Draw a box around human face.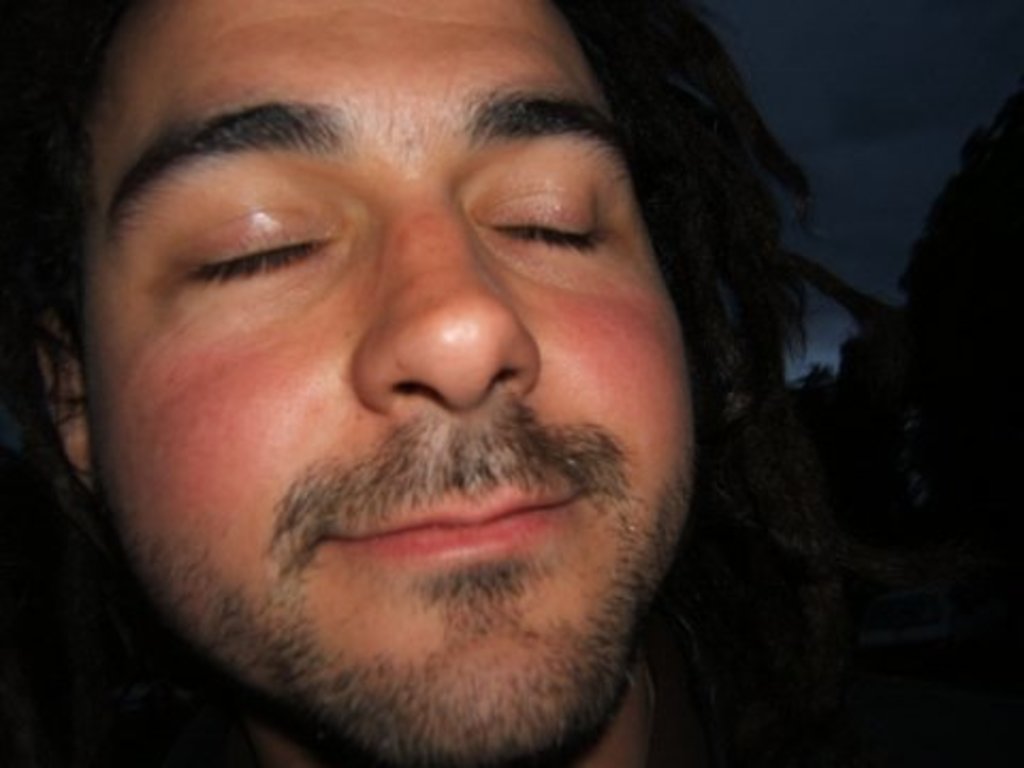
83/0/700/766.
